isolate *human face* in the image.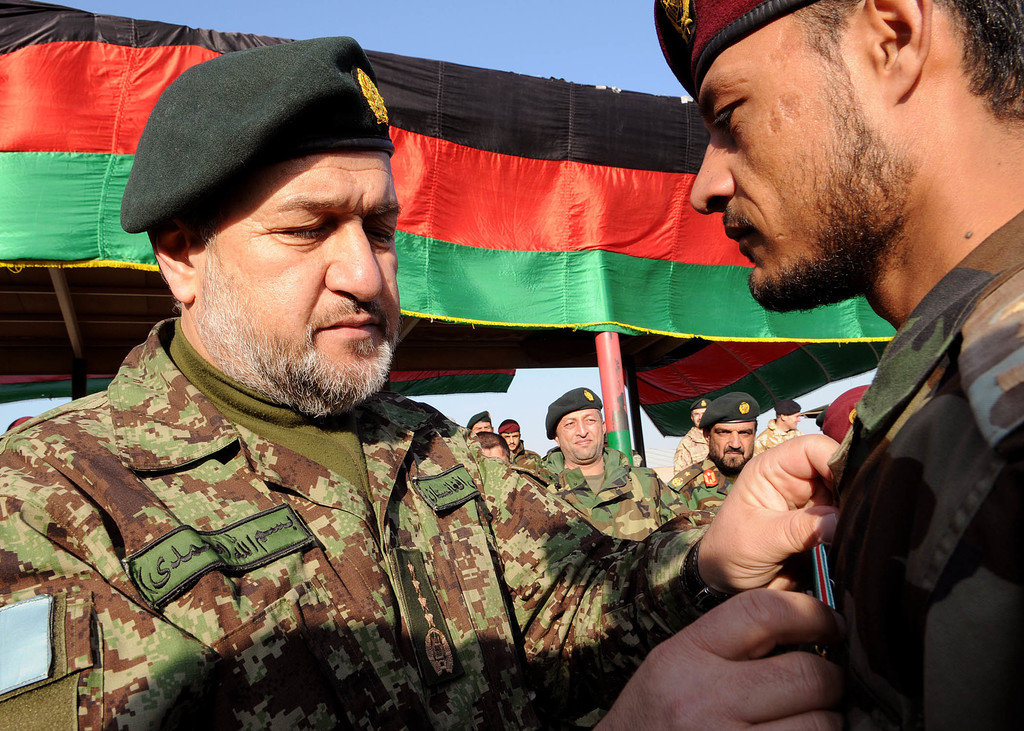
Isolated region: bbox=[787, 412, 801, 431].
